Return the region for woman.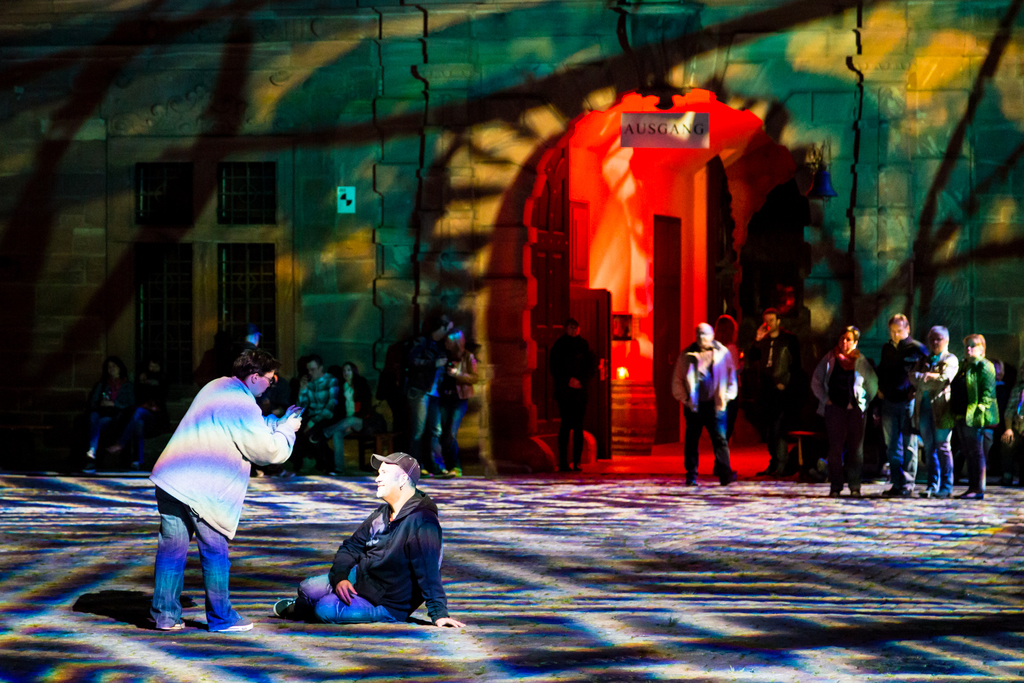
(x1=335, y1=357, x2=393, y2=486).
